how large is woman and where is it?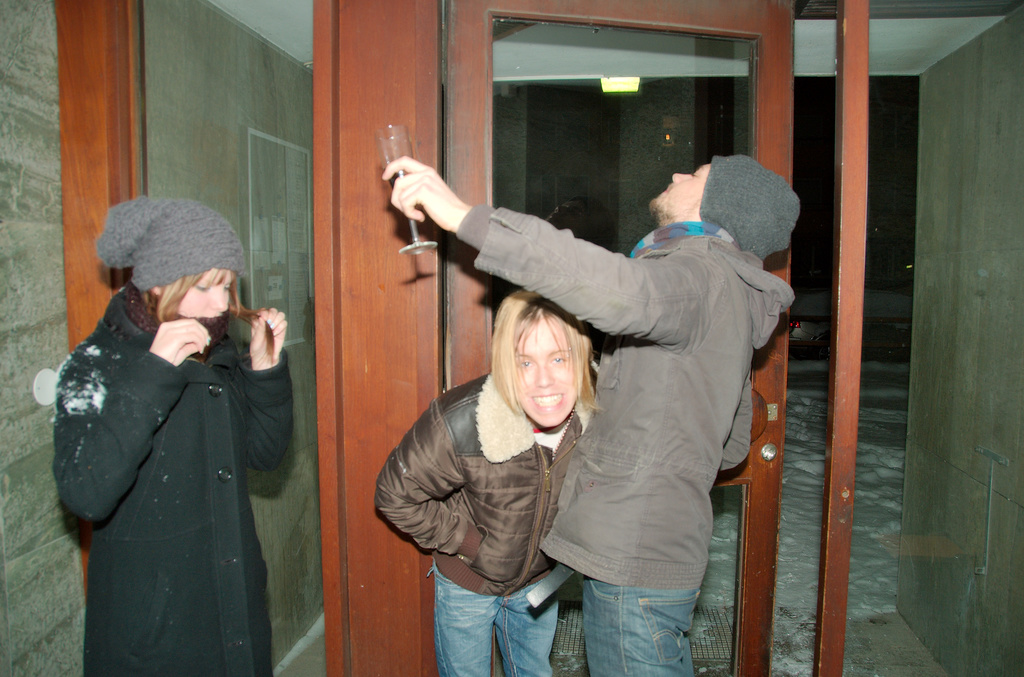
Bounding box: 54, 193, 298, 676.
